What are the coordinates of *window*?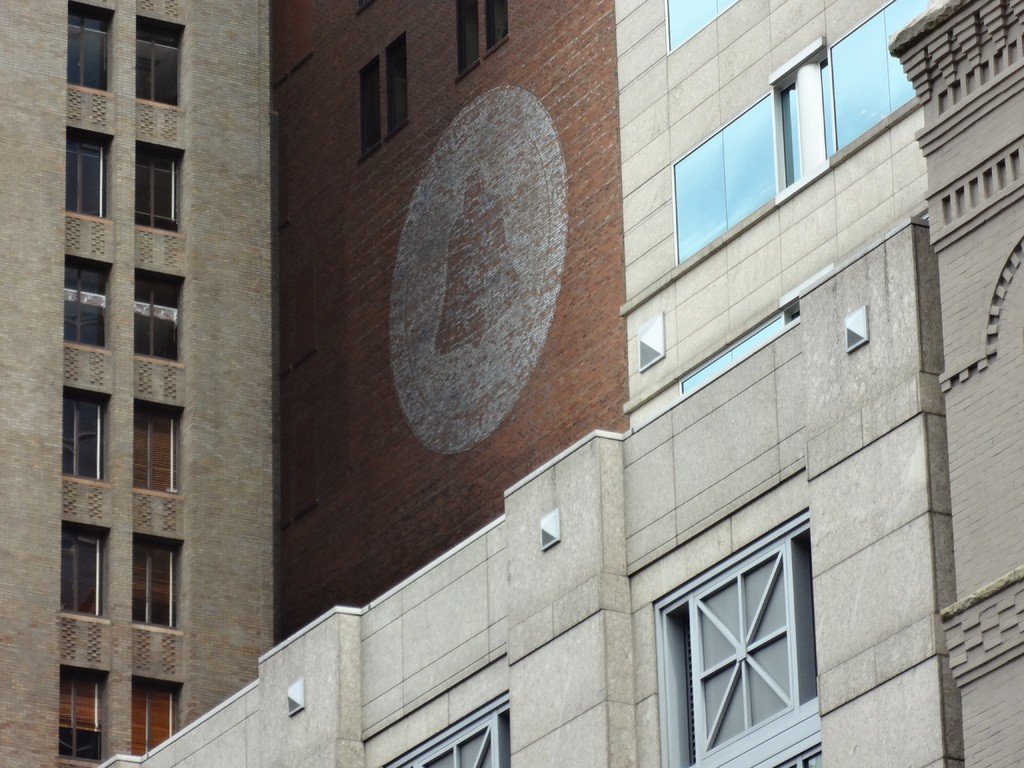
rect(137, 536, 180, 627).
